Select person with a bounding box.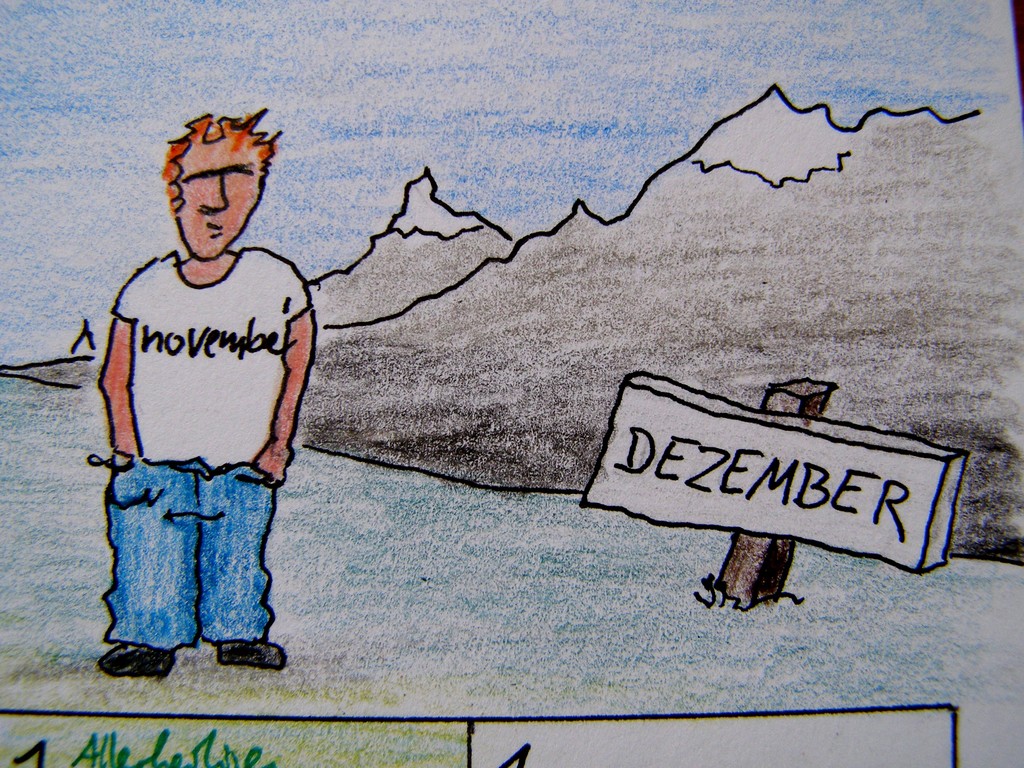
<bbox>87, 100, 314, 696</bbox>.
